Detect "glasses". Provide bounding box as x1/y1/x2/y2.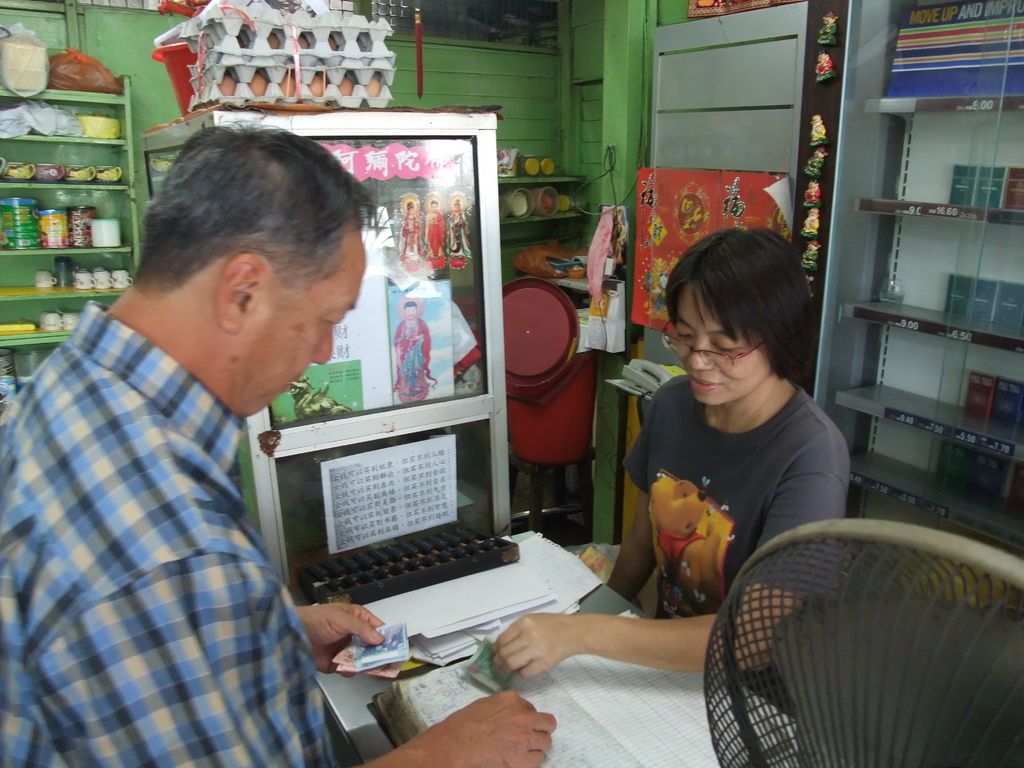
653/307/769/372.
